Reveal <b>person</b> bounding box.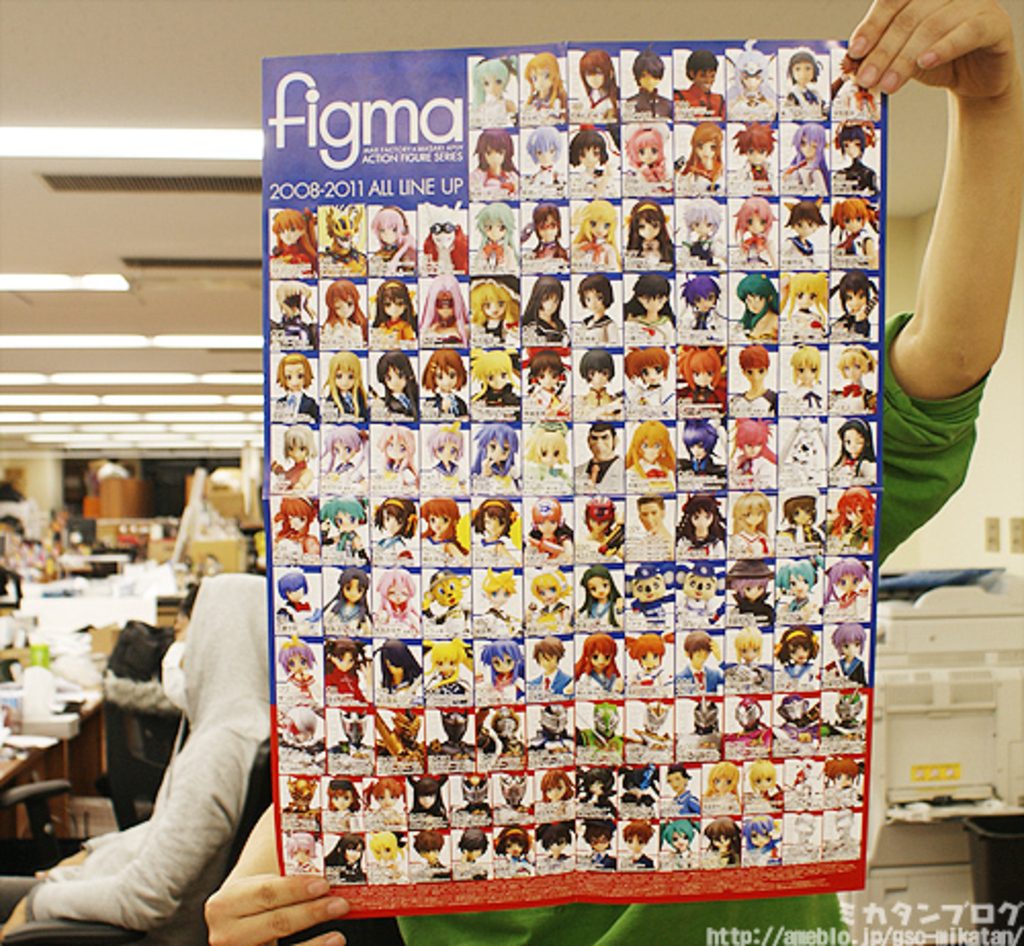
Revealed: Rect(729, 203, 770, 270).
